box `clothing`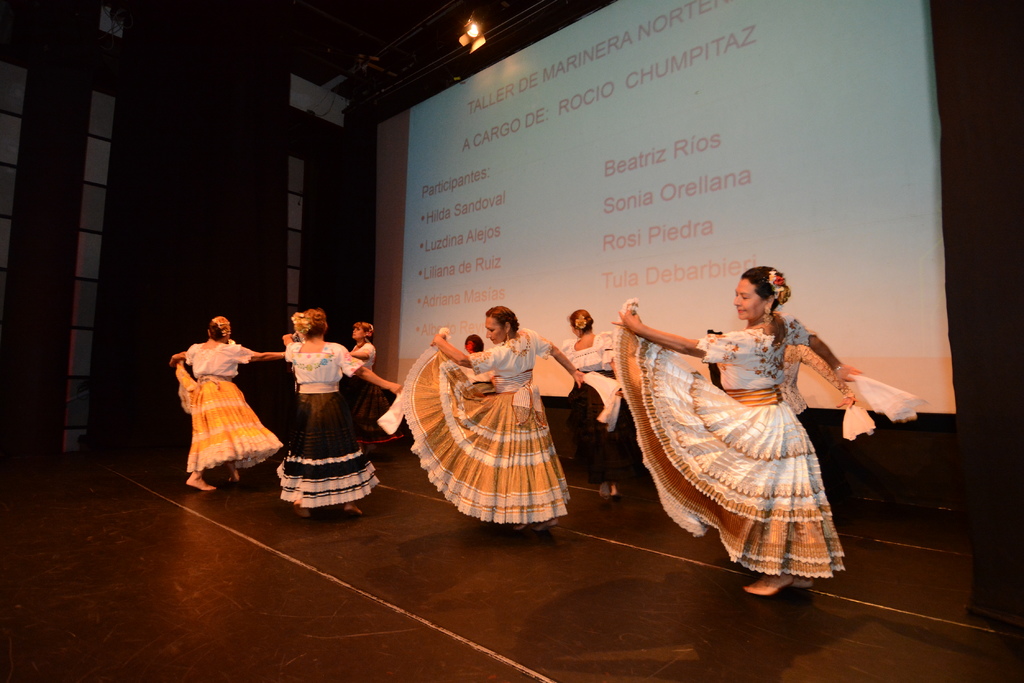
{"x1": 557, "y1": 337, "x2": 609, "y2": 380}
